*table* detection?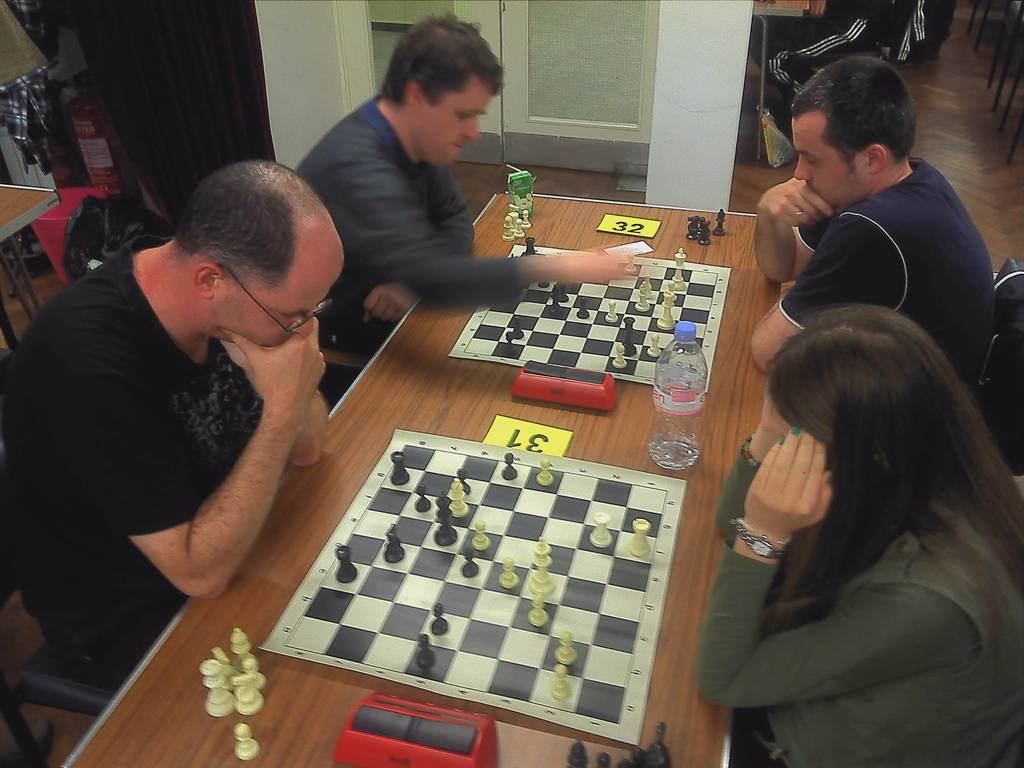
region(0, 180, 64, 348)
